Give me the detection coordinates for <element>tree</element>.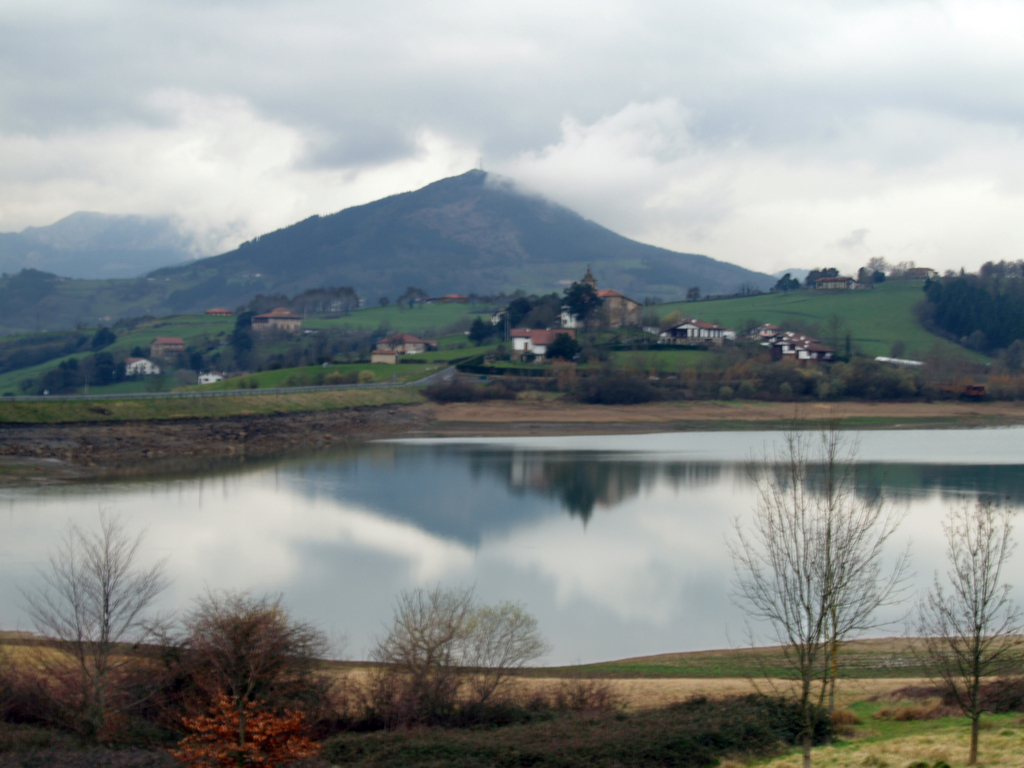
[902,493,1023,766].
